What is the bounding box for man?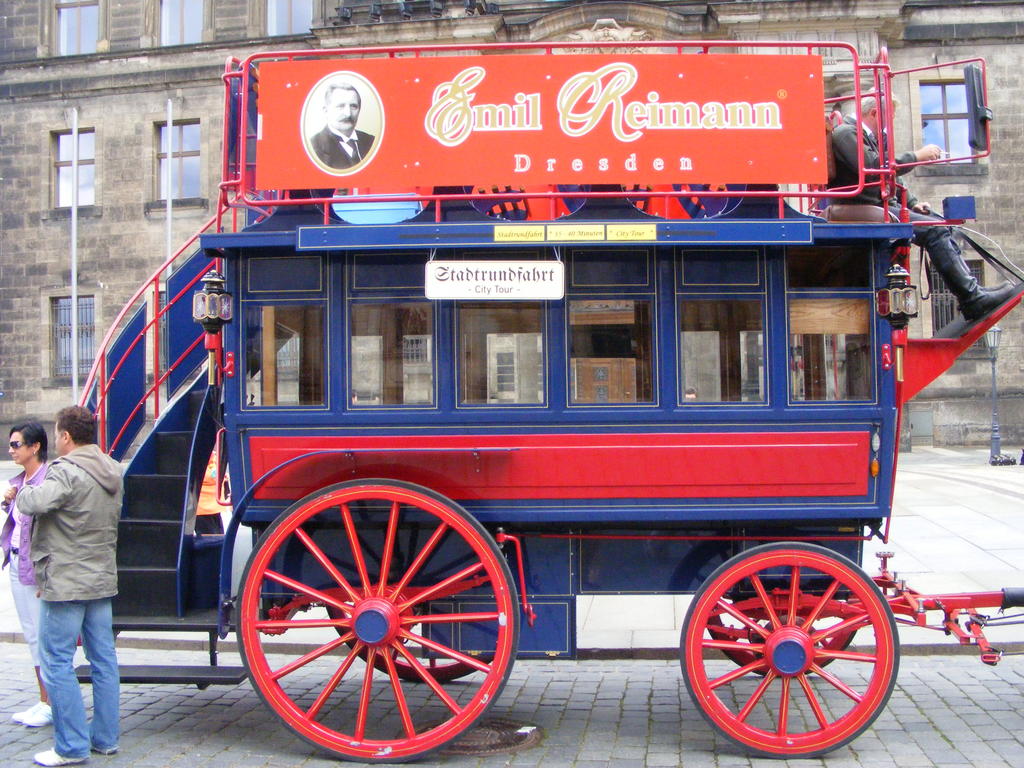
detection(830, 88, 1012, 323).
